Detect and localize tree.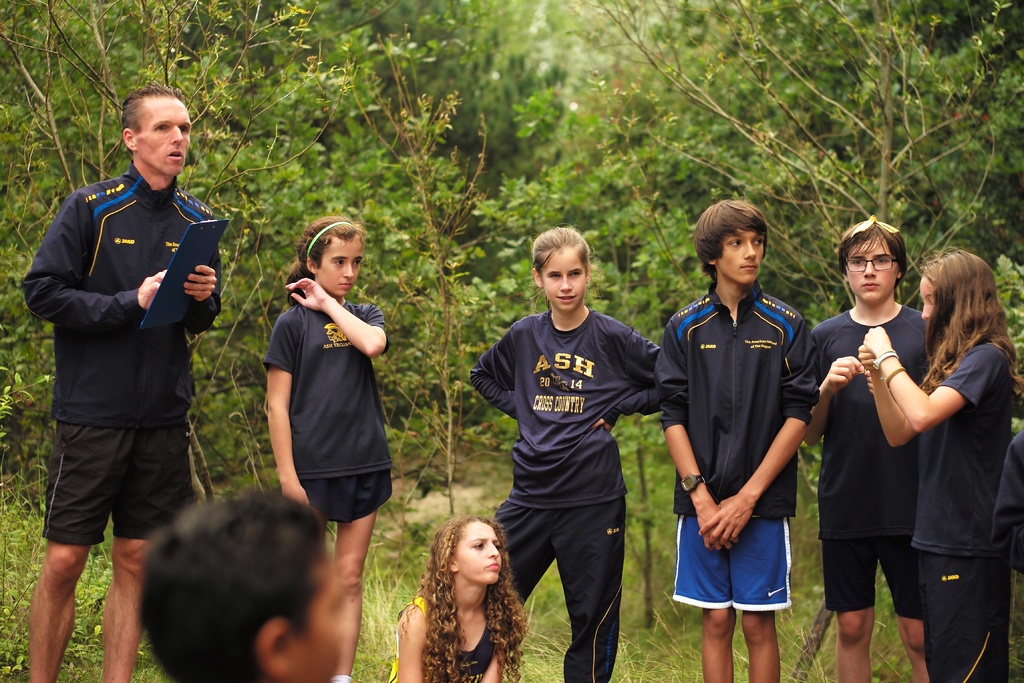
Localized at box(356, 15, 493, 513).
